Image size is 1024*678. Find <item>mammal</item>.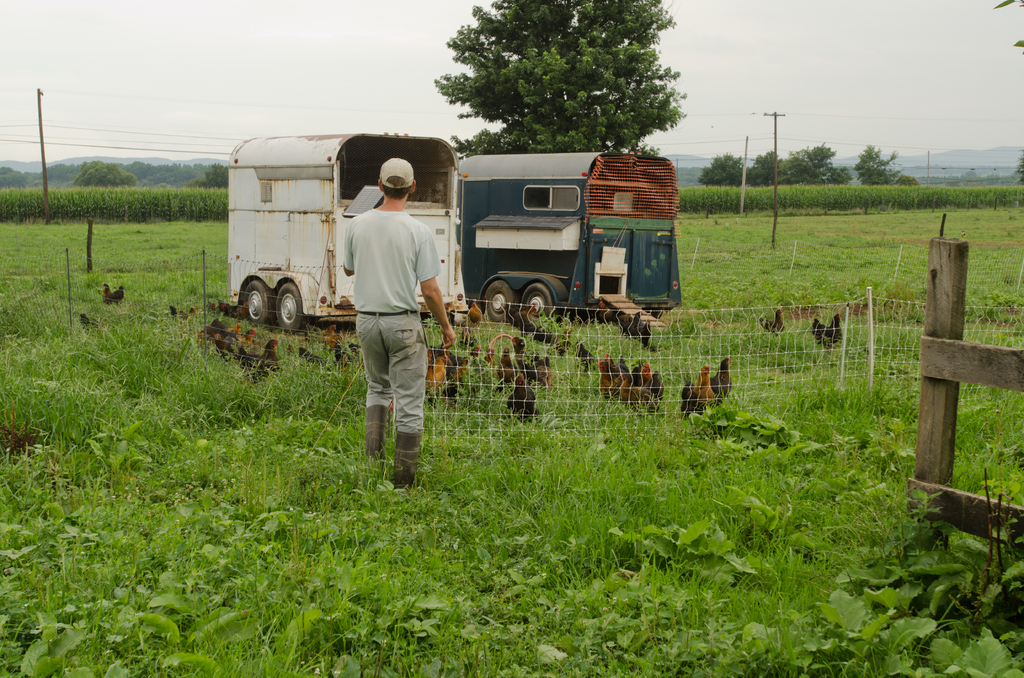
[326, 135, 435, 501].
